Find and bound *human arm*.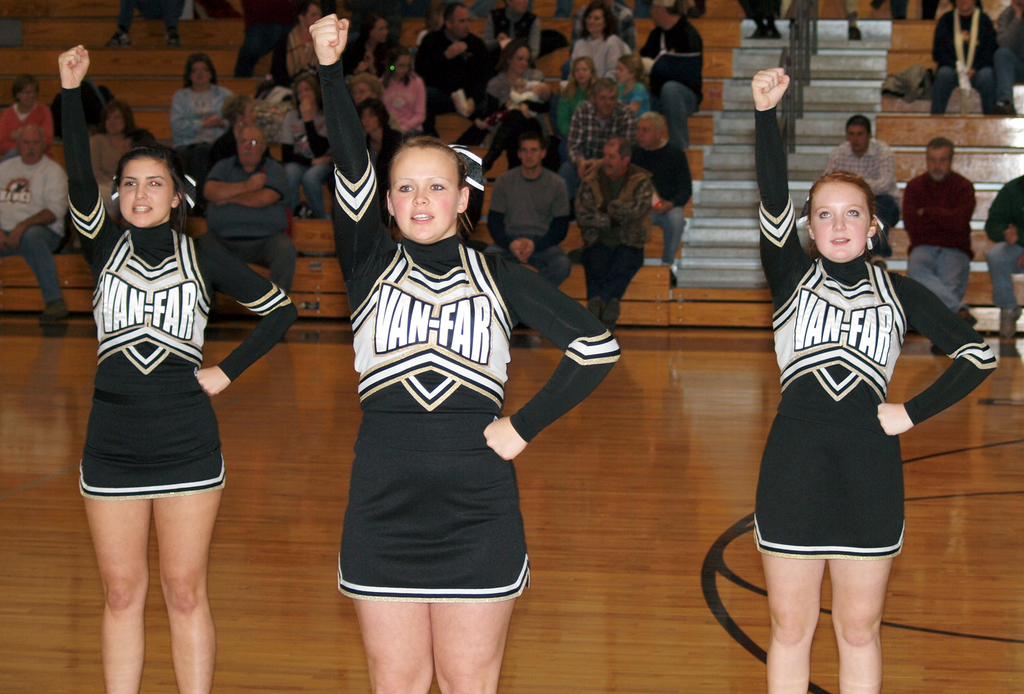
Bound: <region>872, 265, 1009, 432</region>.
